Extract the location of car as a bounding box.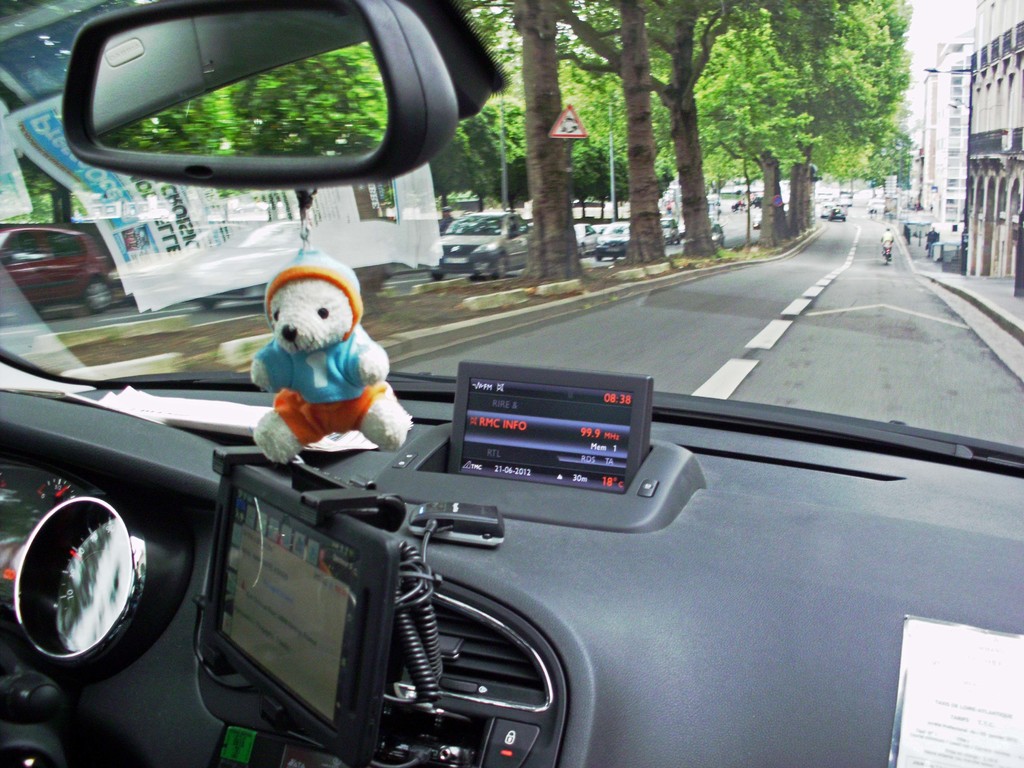
[436, 216, 535, 270].
